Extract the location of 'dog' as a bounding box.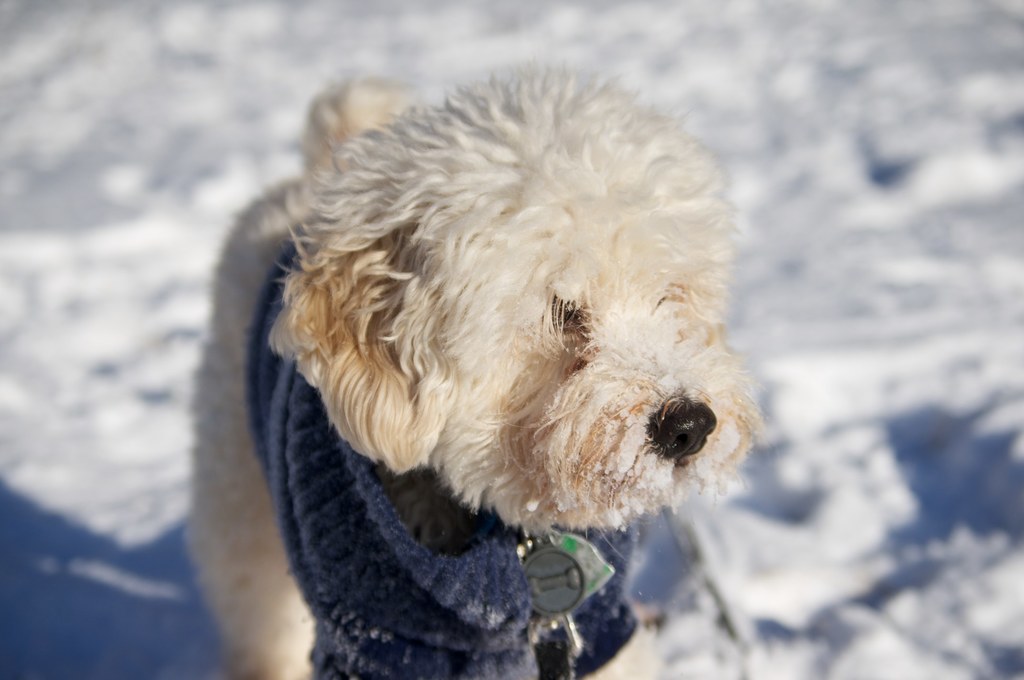
179 70 774 679.
